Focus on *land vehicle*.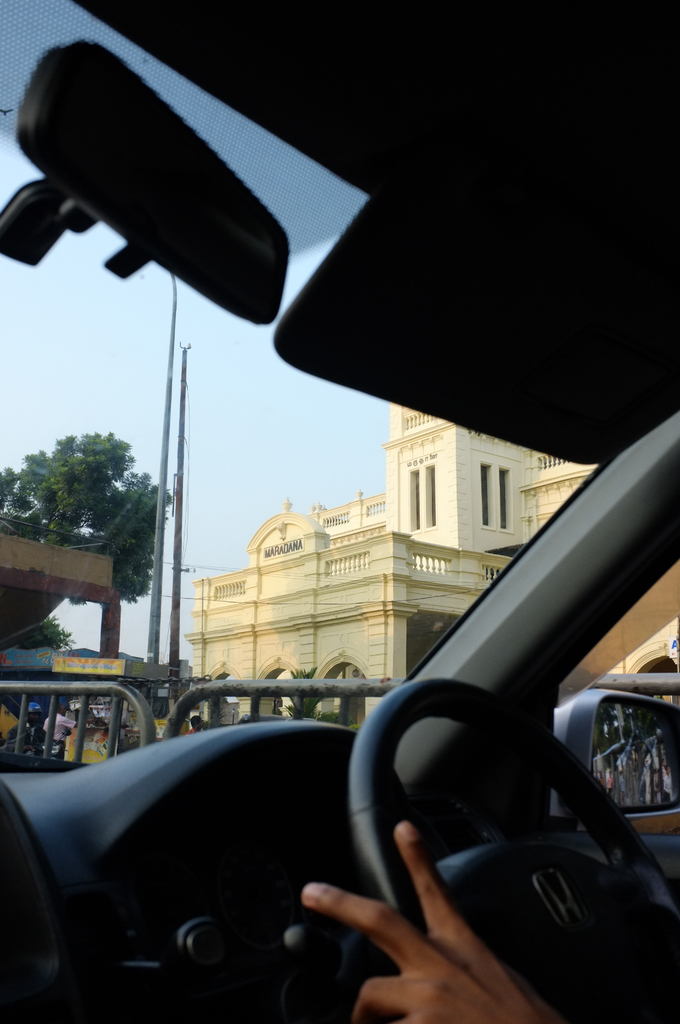
Focused at pyautogui.locateOnScreen(0, 0, 679, 1023).
